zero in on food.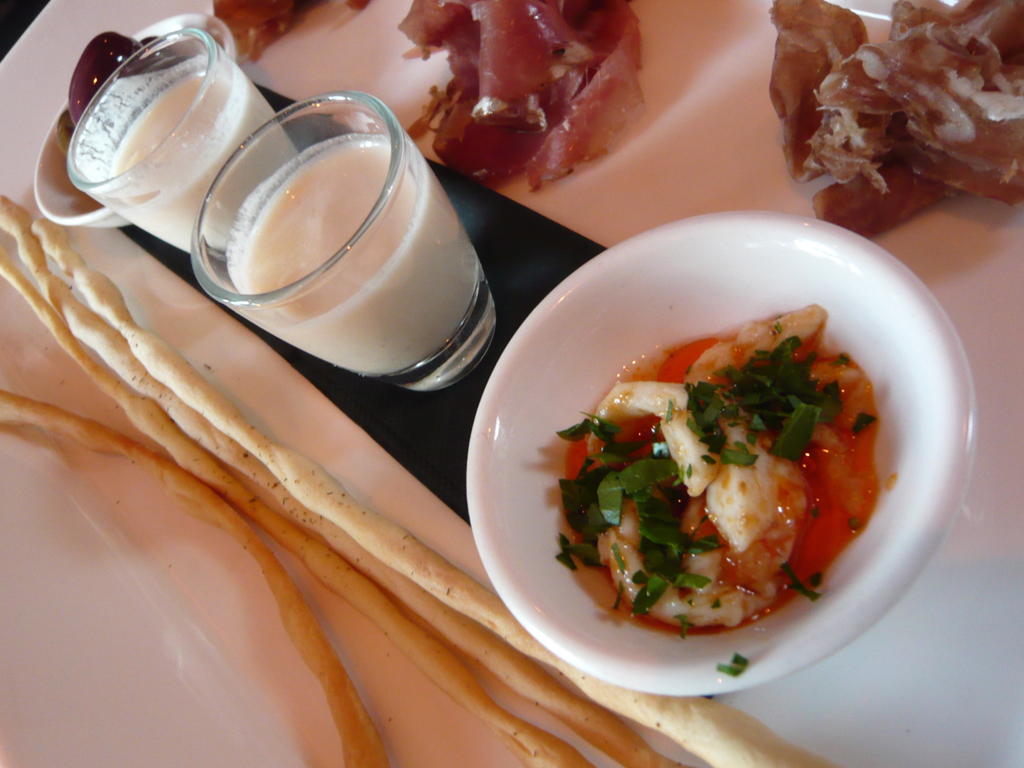
Zeroed in: <region>400, 0, 651, 187</region>.
